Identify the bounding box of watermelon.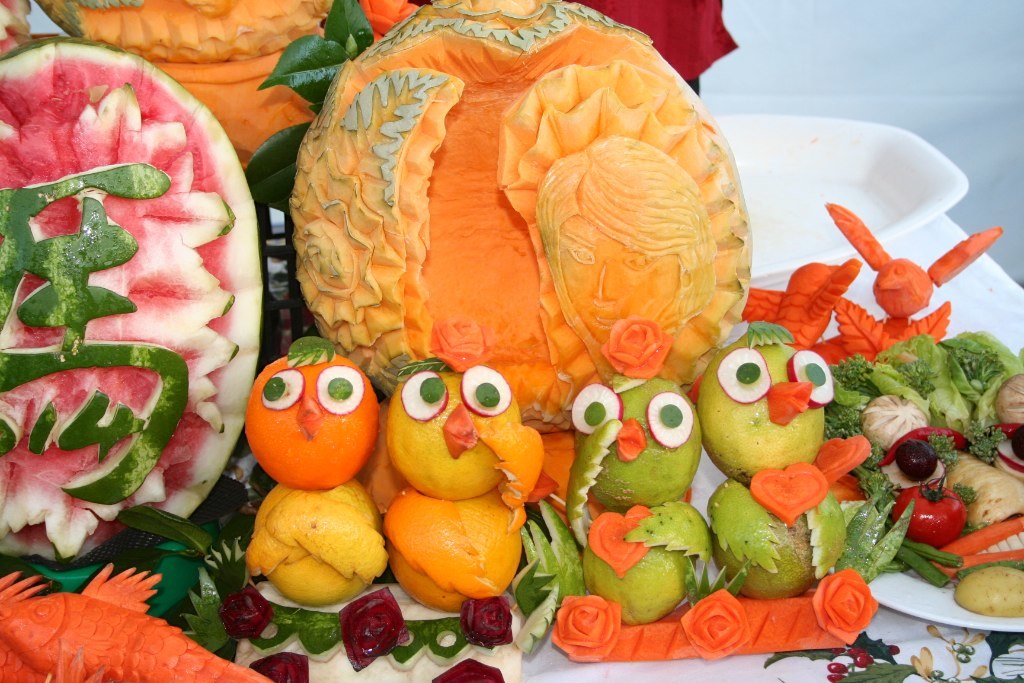
(x1=0, y1=36, x2=268, y2=573).
